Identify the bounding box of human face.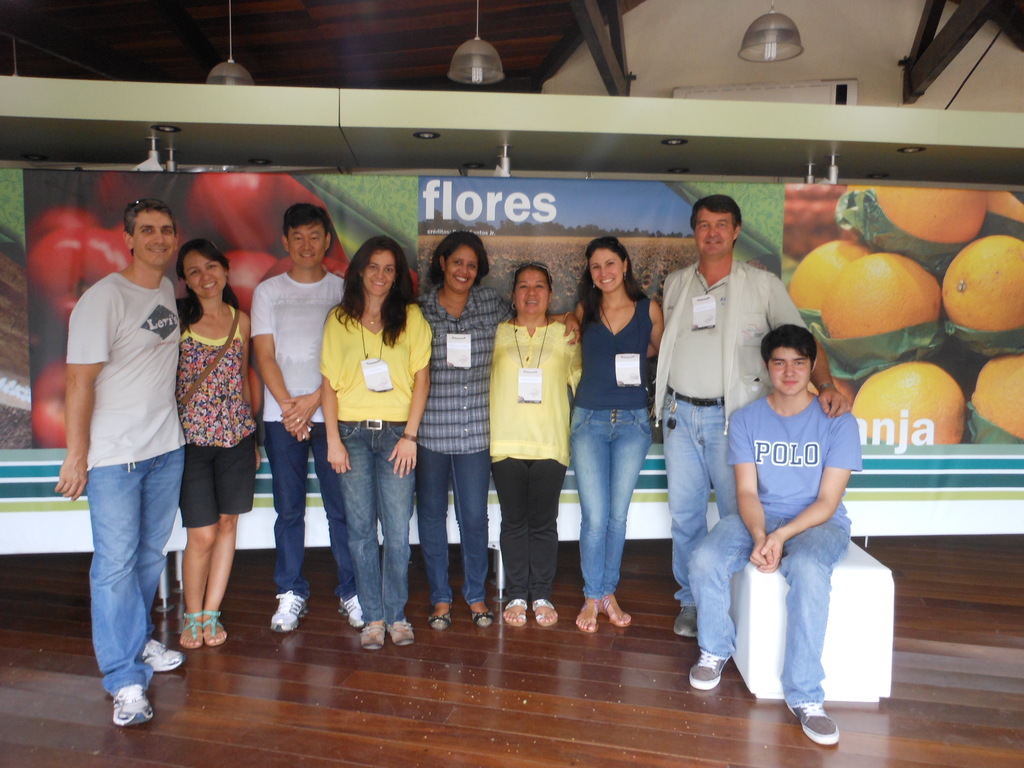
box=[584, 237, 625, 295].
